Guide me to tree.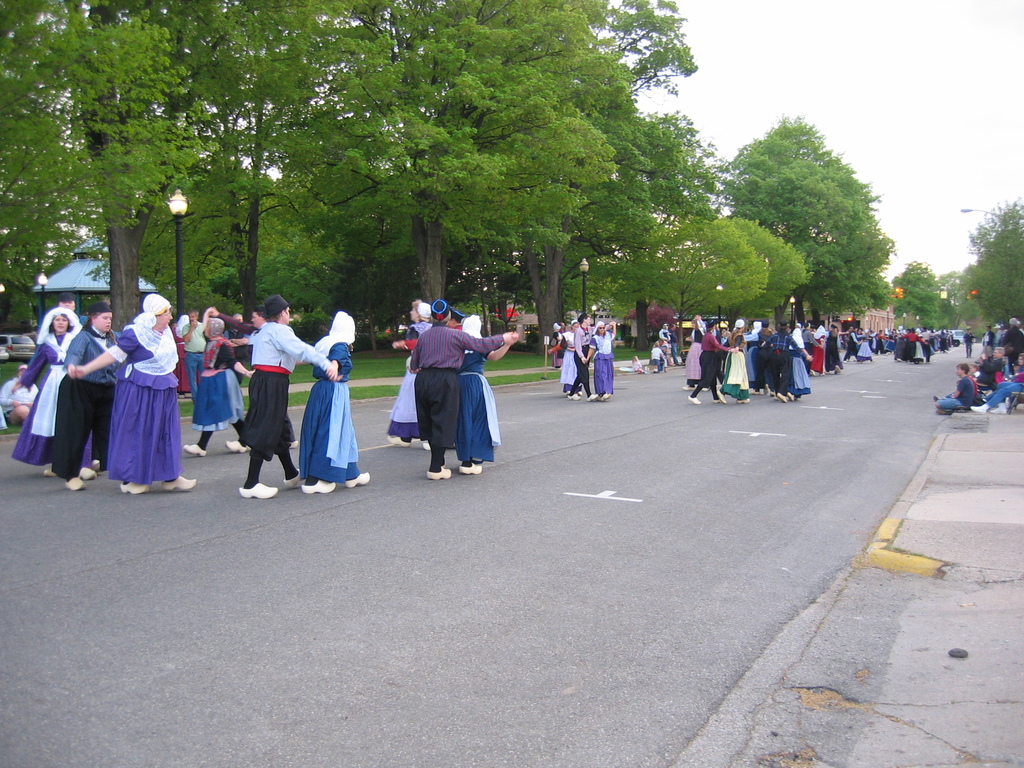
Guidance: (702,113,894,310).
